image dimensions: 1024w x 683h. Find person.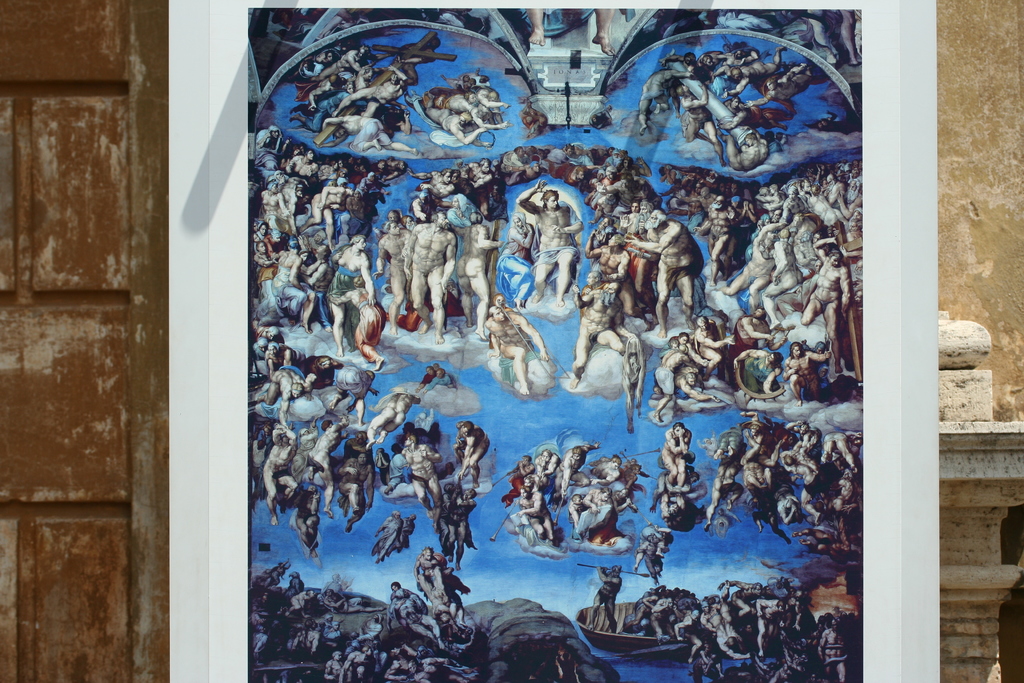
<region>387, 56, 424, 86</region>.
